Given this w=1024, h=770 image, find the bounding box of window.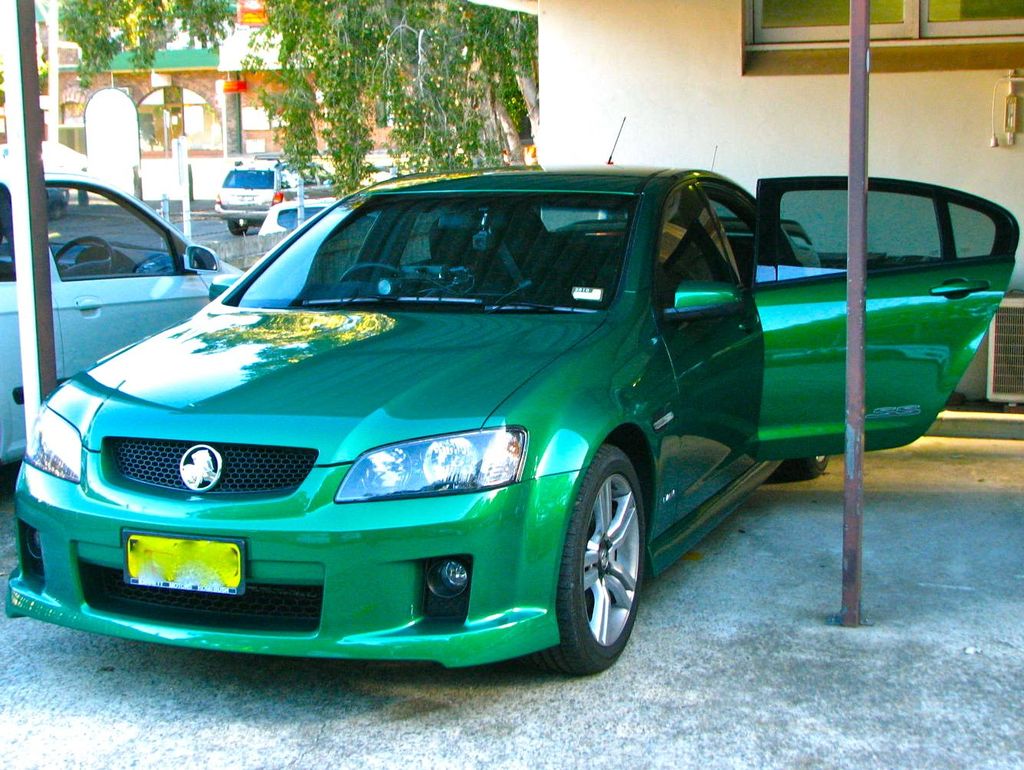
<region>746, 0, 1022, 64</region>.
